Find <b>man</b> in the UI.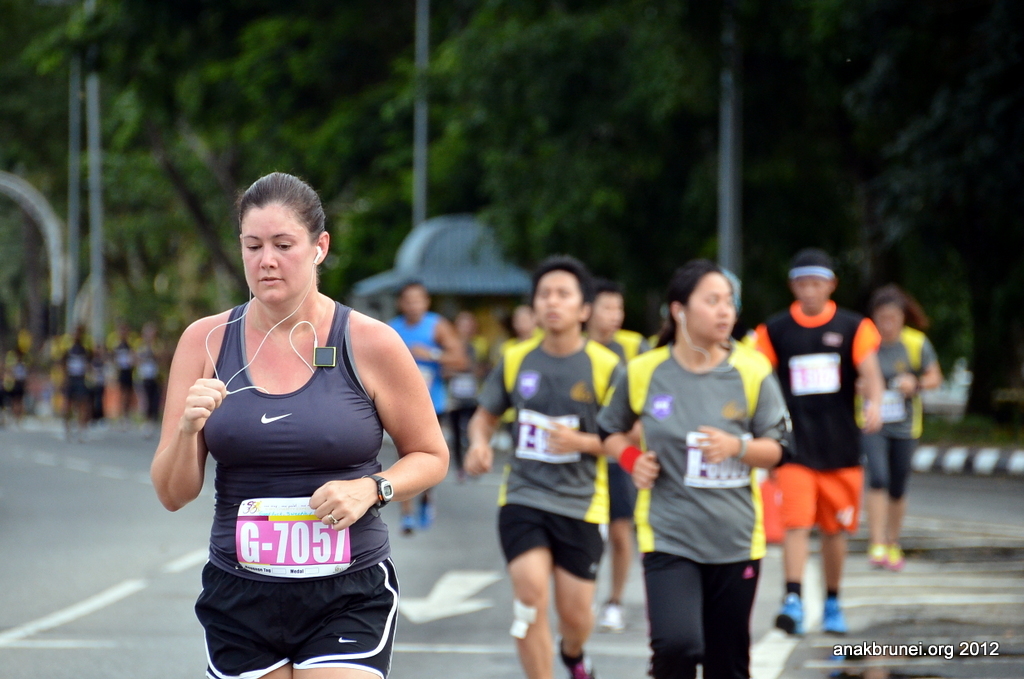
UI element at 755 253 885 647.
